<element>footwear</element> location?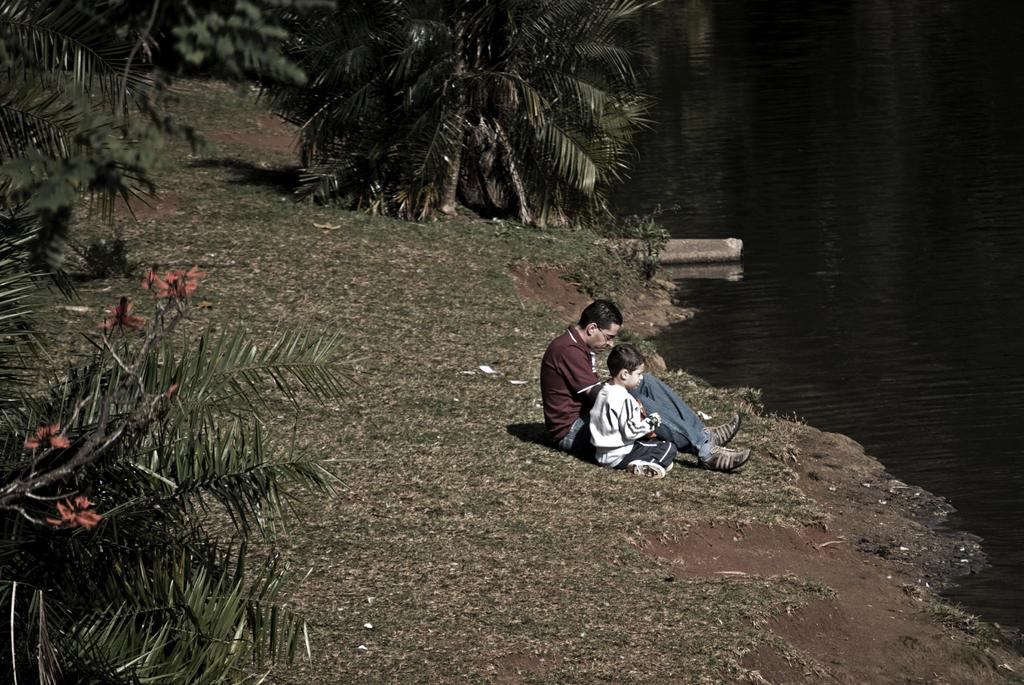
box=[705, 410, 739, 447]
